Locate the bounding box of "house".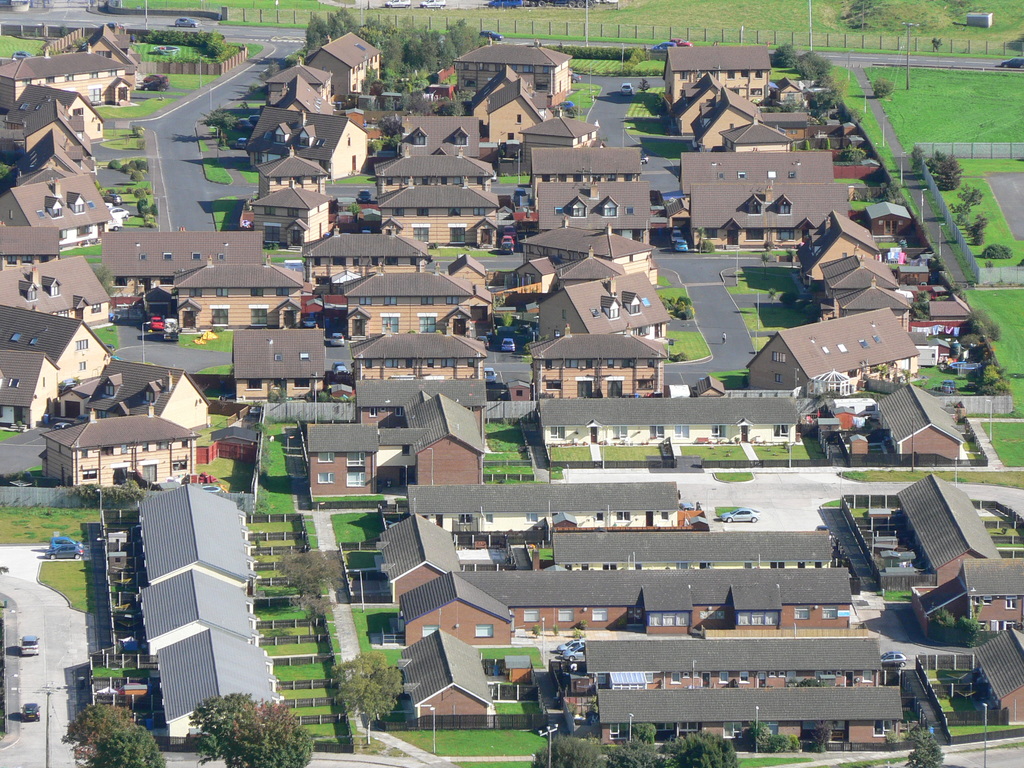
Bounding box: {"left": 362, "top": 269, "right": 472, "bottom": 335}.
